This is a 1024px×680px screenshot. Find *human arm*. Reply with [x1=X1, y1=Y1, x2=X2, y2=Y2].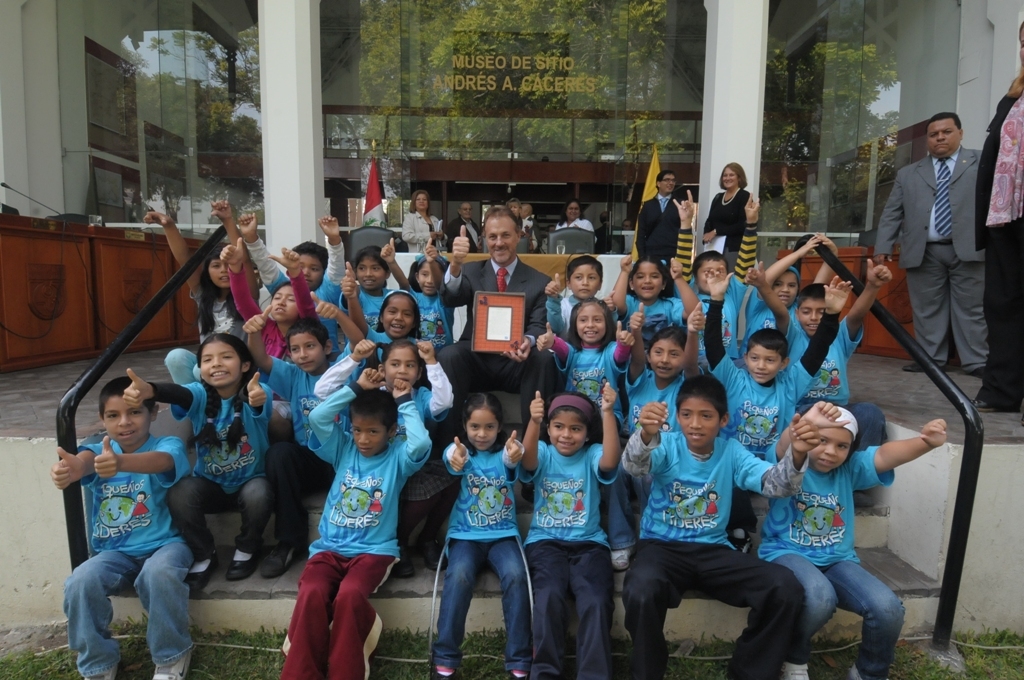
[x1=277, y1=258, x2=334, y2=323].
